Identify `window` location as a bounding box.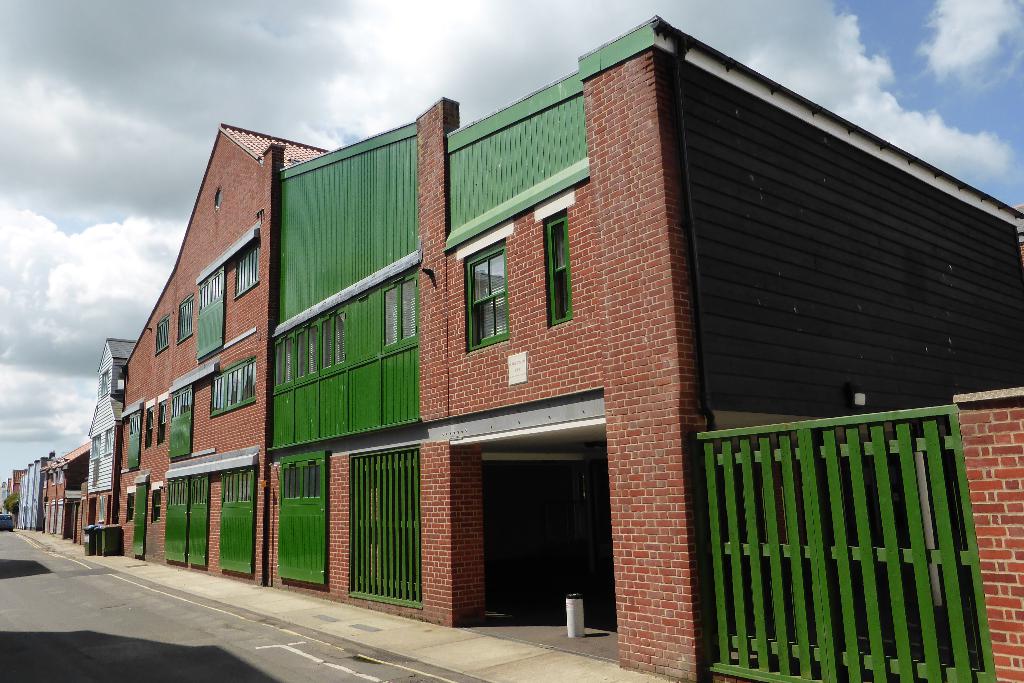
bbox(273, 333, 292, 390).
